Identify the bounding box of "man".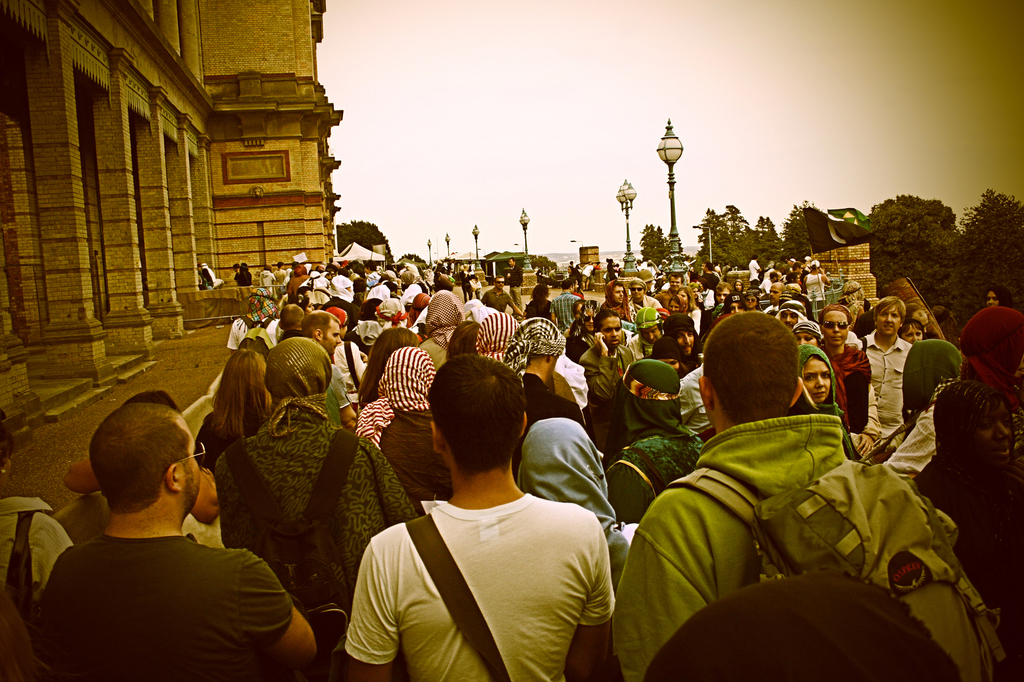
l=276, t=306, r=303, b=348.
